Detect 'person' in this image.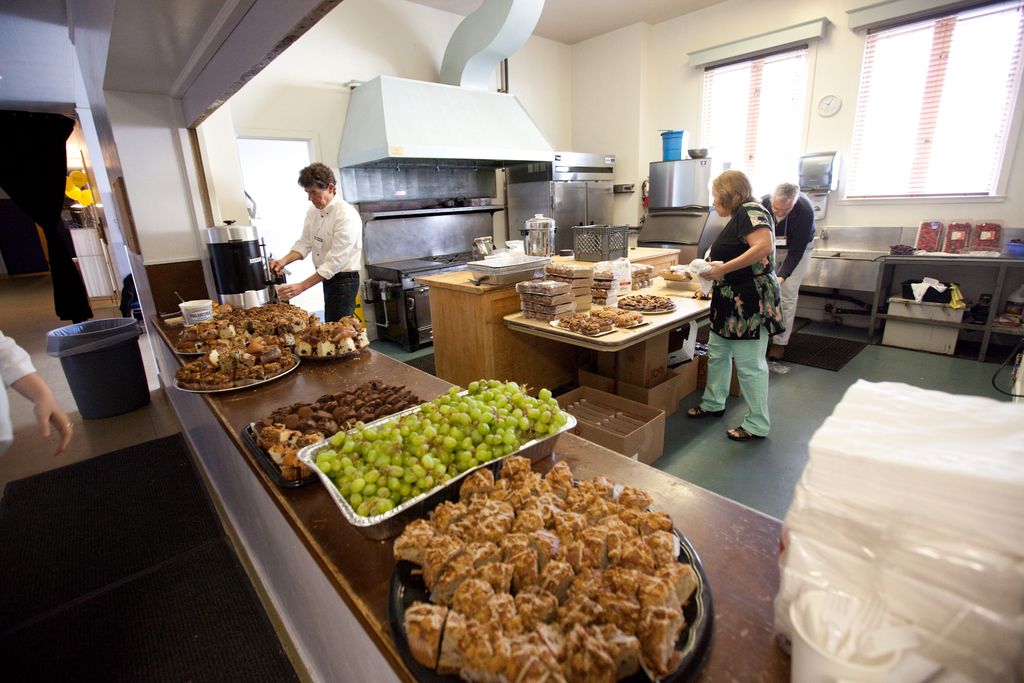
Detection: 707, 174, 787, 441.
